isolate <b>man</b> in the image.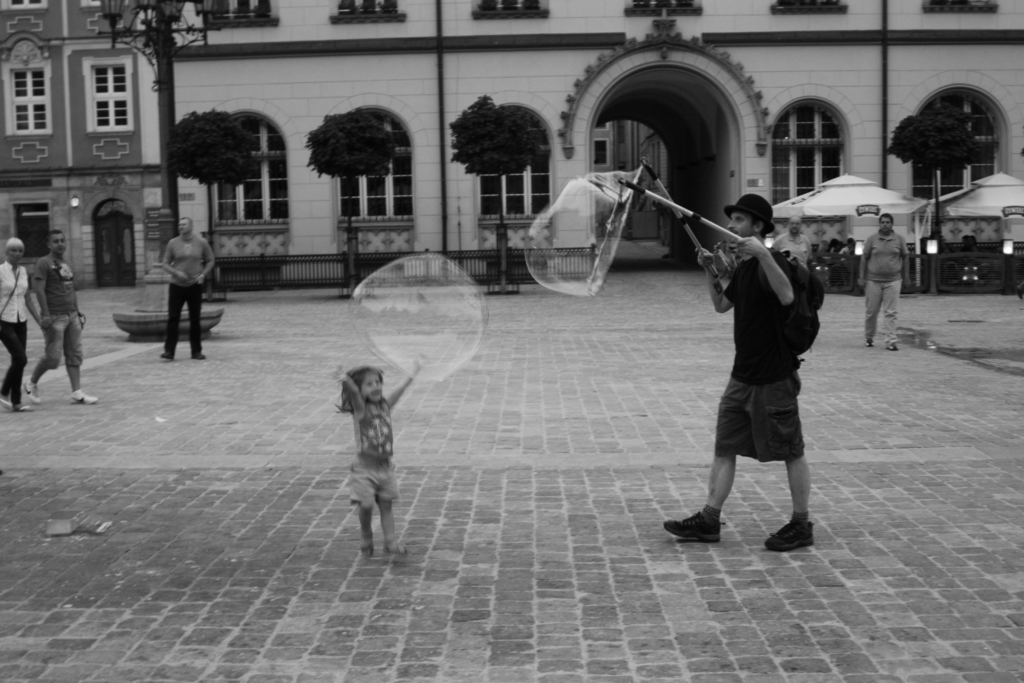
Isolated region: Rect(156, 217, 217, 363).
